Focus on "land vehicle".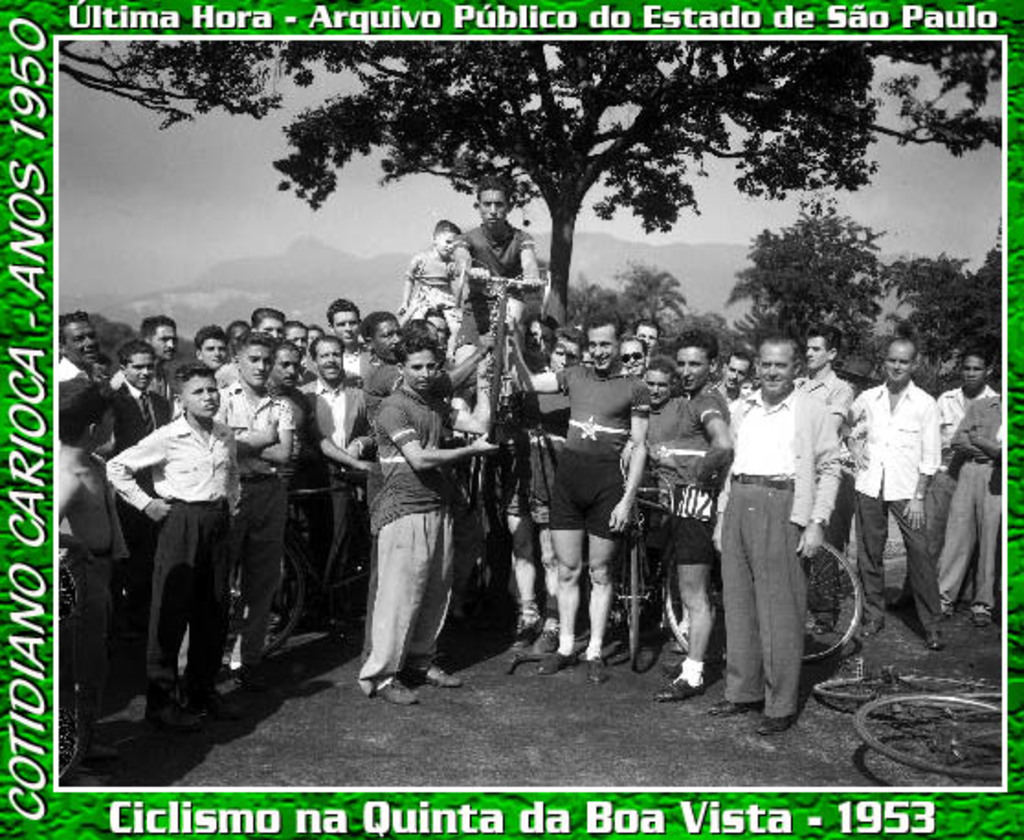
Focused at [left=662, top=537, right=863, bottom=668].
